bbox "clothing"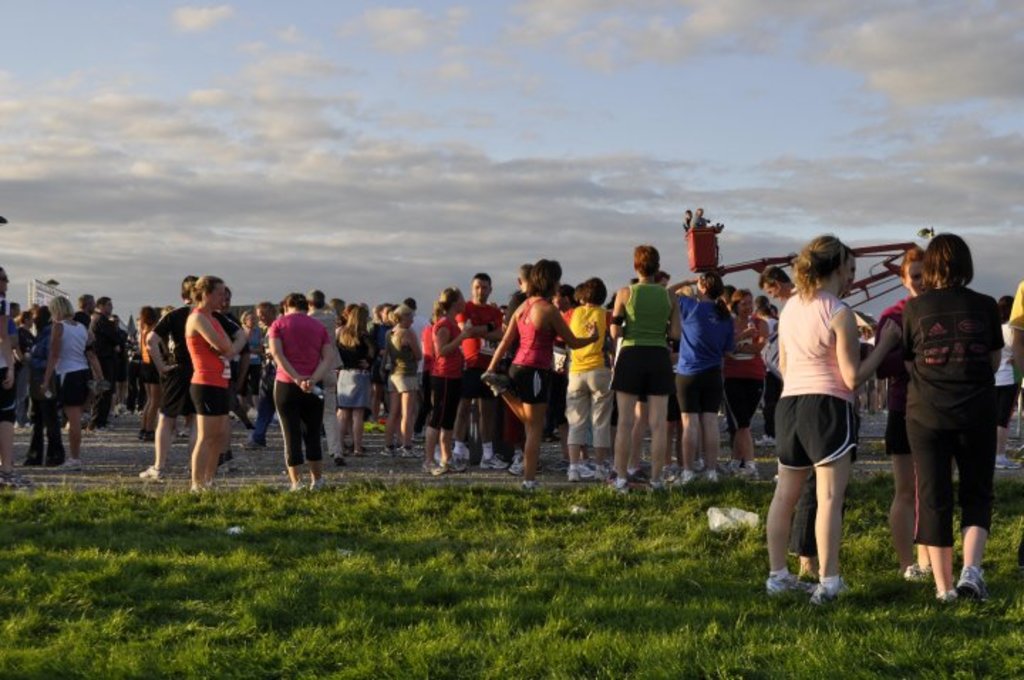
51,320,90,401
